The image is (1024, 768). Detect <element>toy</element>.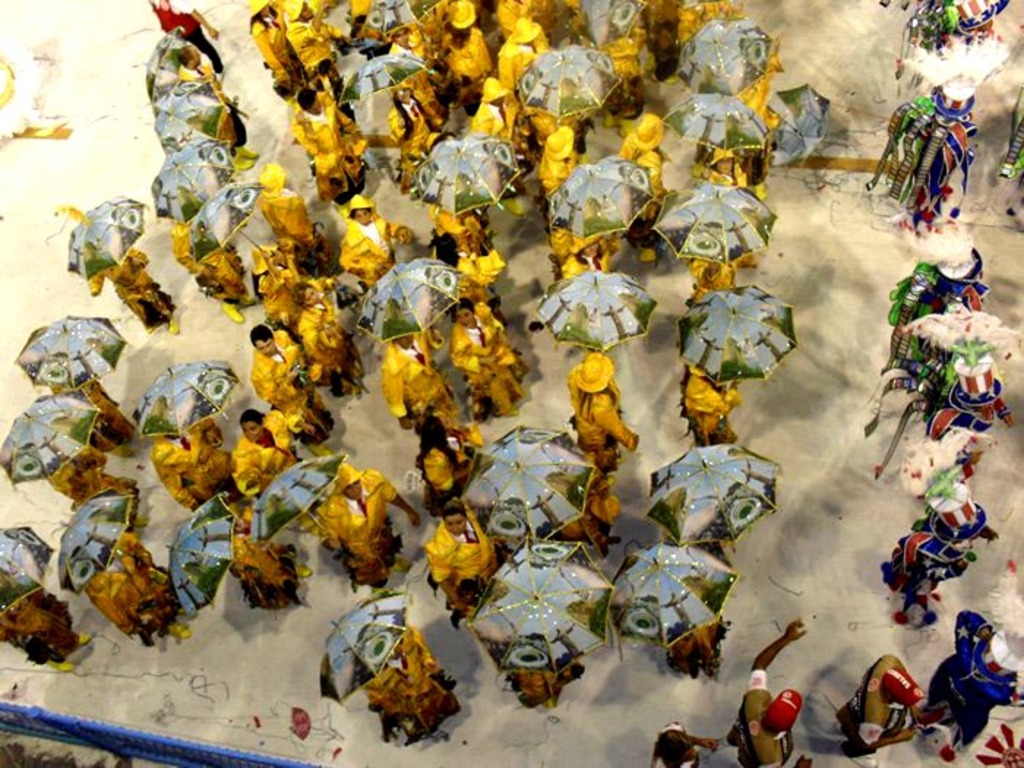
Detection: rect(496, 0, 579, 56).
